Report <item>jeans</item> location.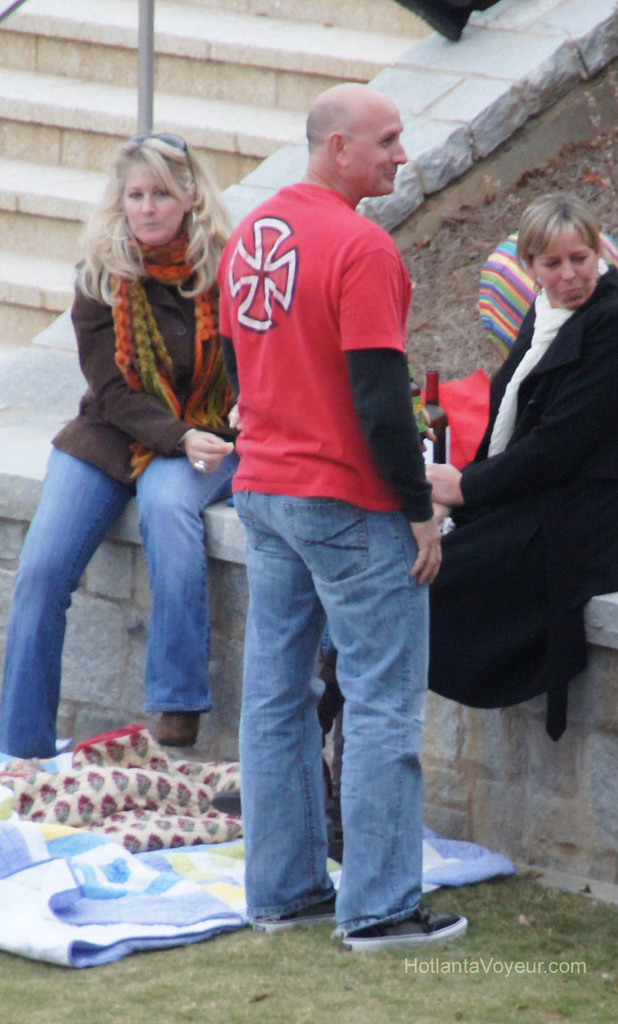
Report: x1=238 y1=485 x2=446 y2=936.
